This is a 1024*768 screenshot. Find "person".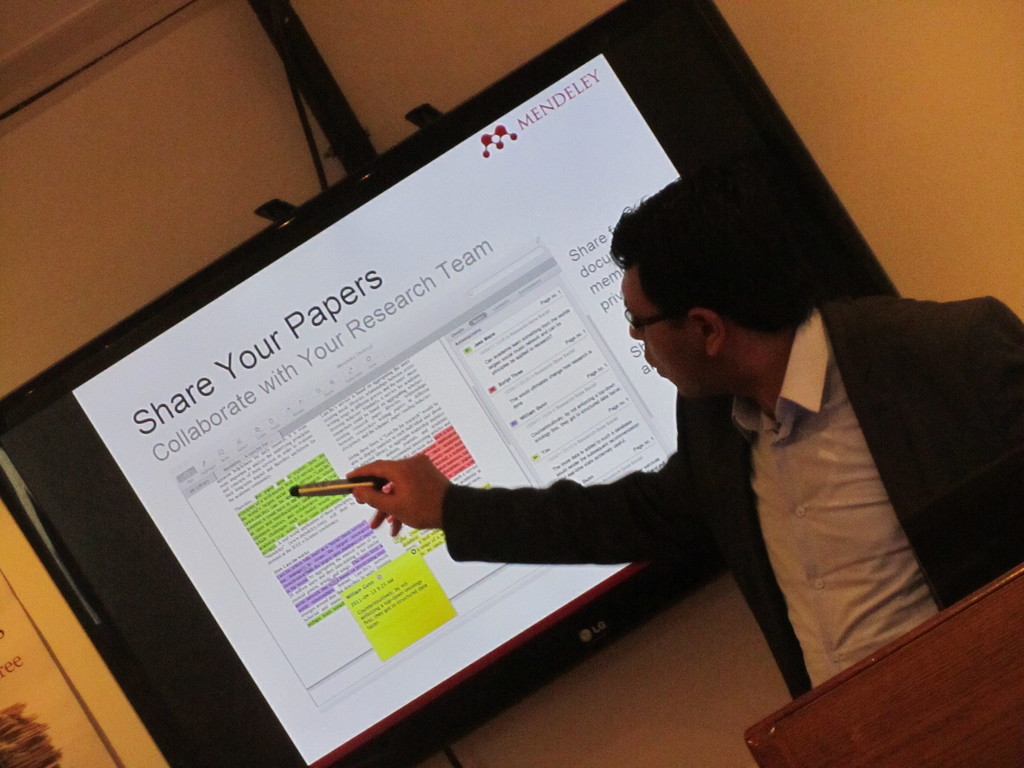
Bounding box: (x1=346, y1=164, x2=1023, y2=703).
